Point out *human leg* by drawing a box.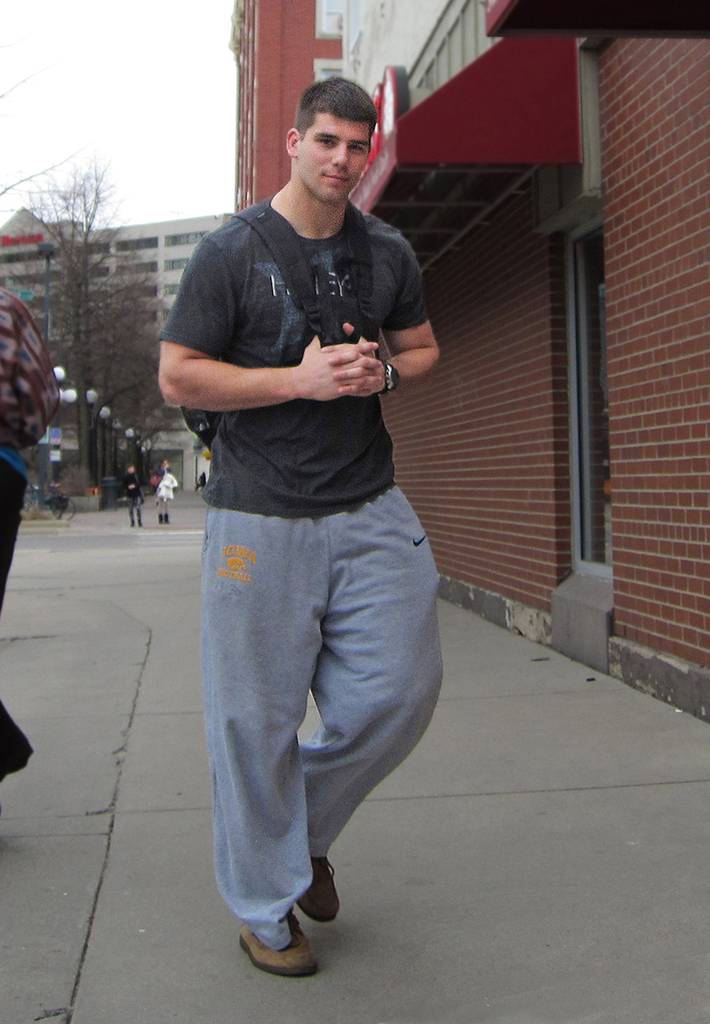
locate(193, 479, 449, 975).
